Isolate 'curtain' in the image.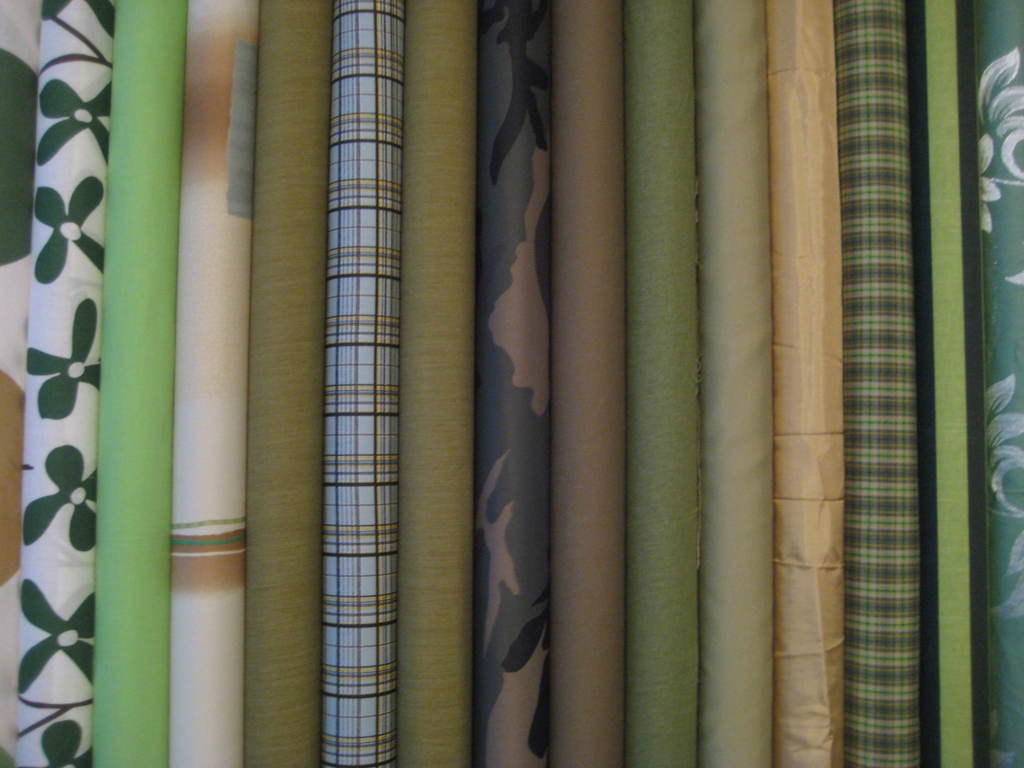
Isolated region: bbox(705, 1, 773, 767).
